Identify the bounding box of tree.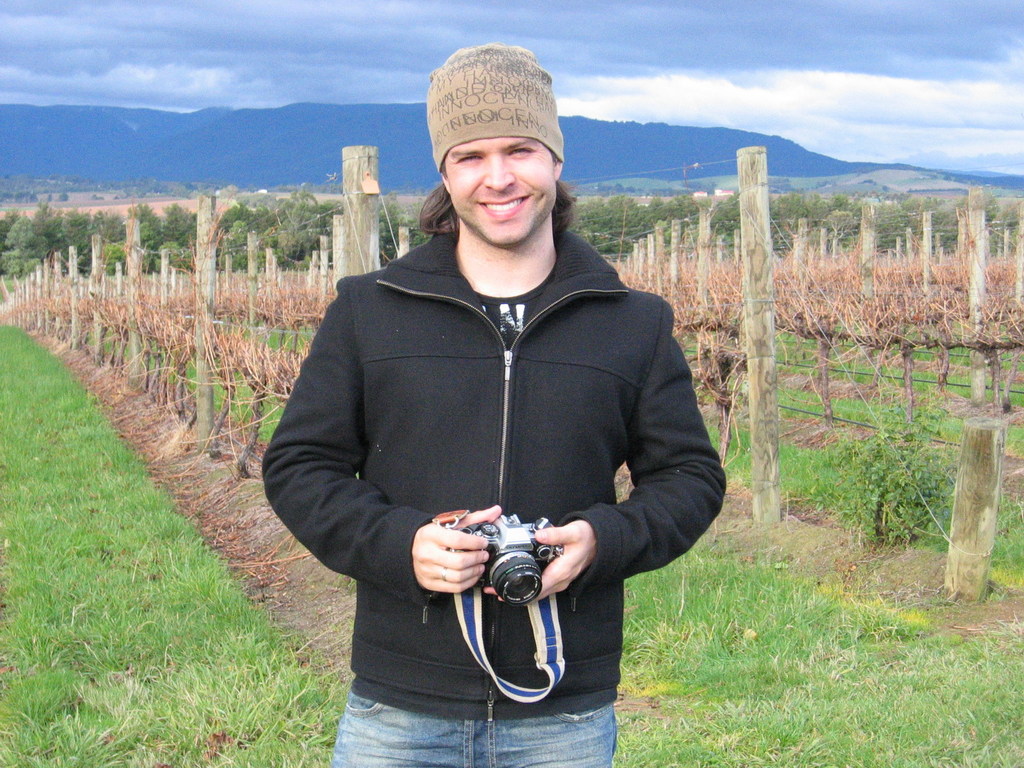
bbox=(90, 194, 103, 199).
